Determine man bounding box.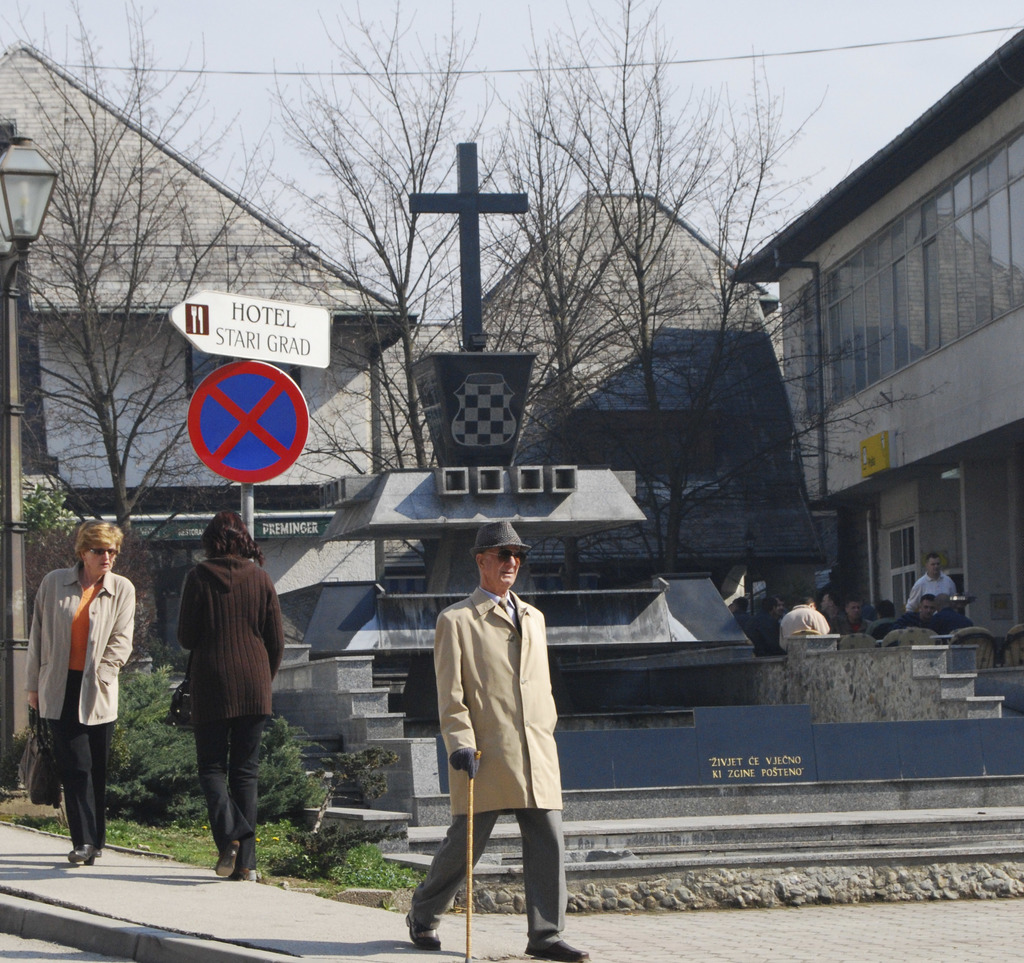
Determined: 892:593:938:641.
